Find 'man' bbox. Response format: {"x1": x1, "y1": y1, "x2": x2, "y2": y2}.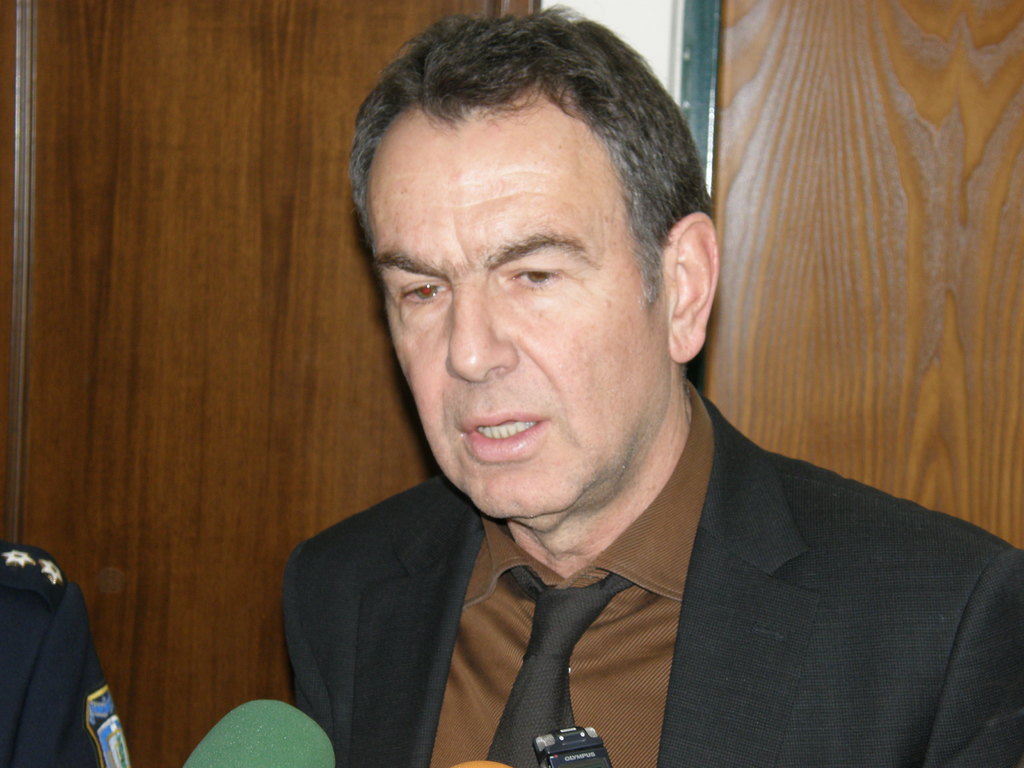
{"x1": 0, "y1": 543, "x2": 132, "y2": 767}.
